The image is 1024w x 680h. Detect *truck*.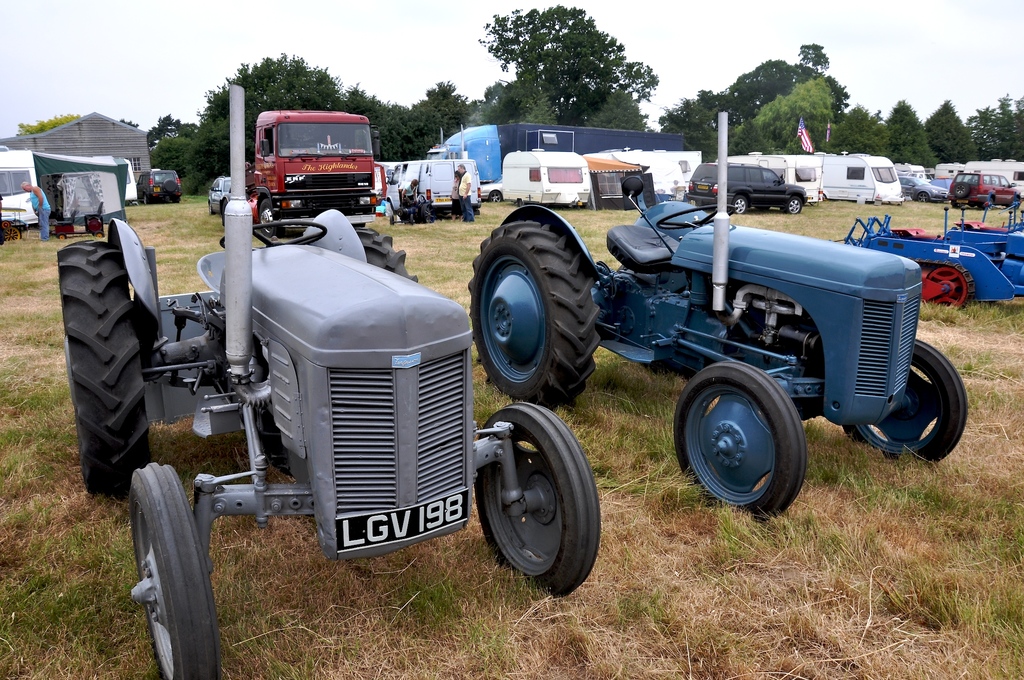
Detection: bbox=[725, 156, 824, 208].
